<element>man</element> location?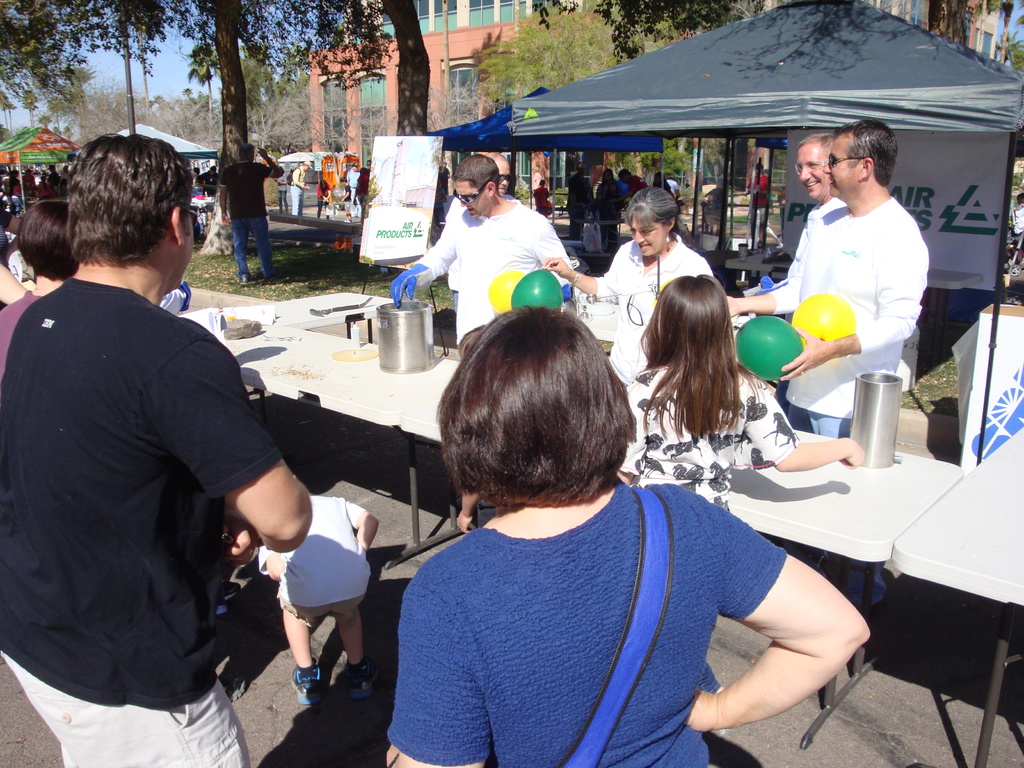
<bbox>717, 113, 935, 616</bbox>
